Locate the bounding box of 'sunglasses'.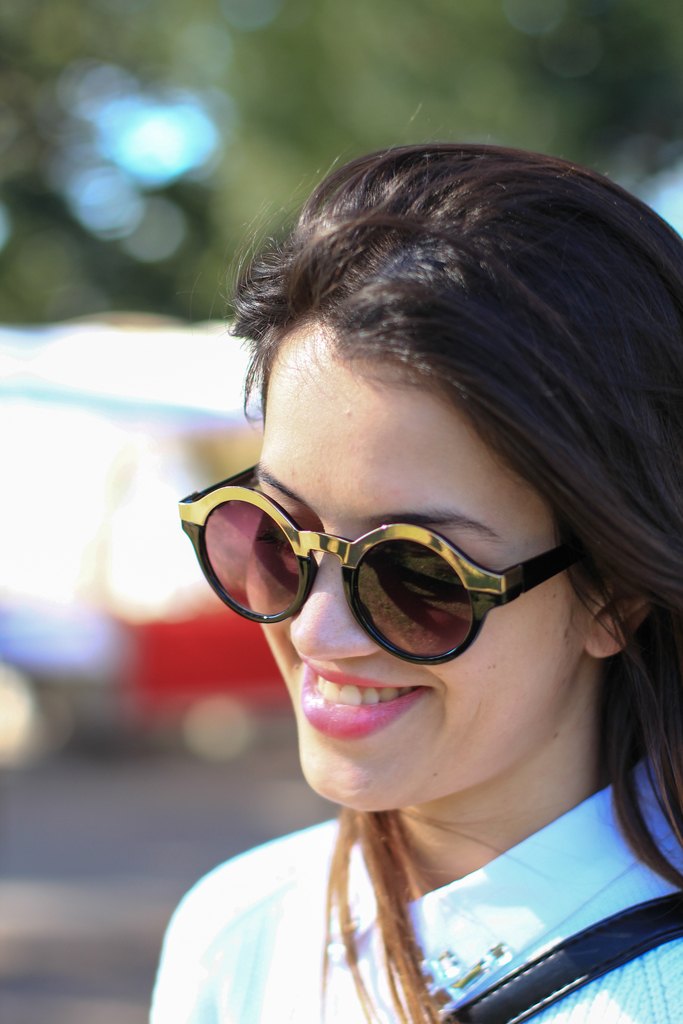
Bounding box: {"x1": 172, "y1": 461, "x2": 579, "y2": 665}.
